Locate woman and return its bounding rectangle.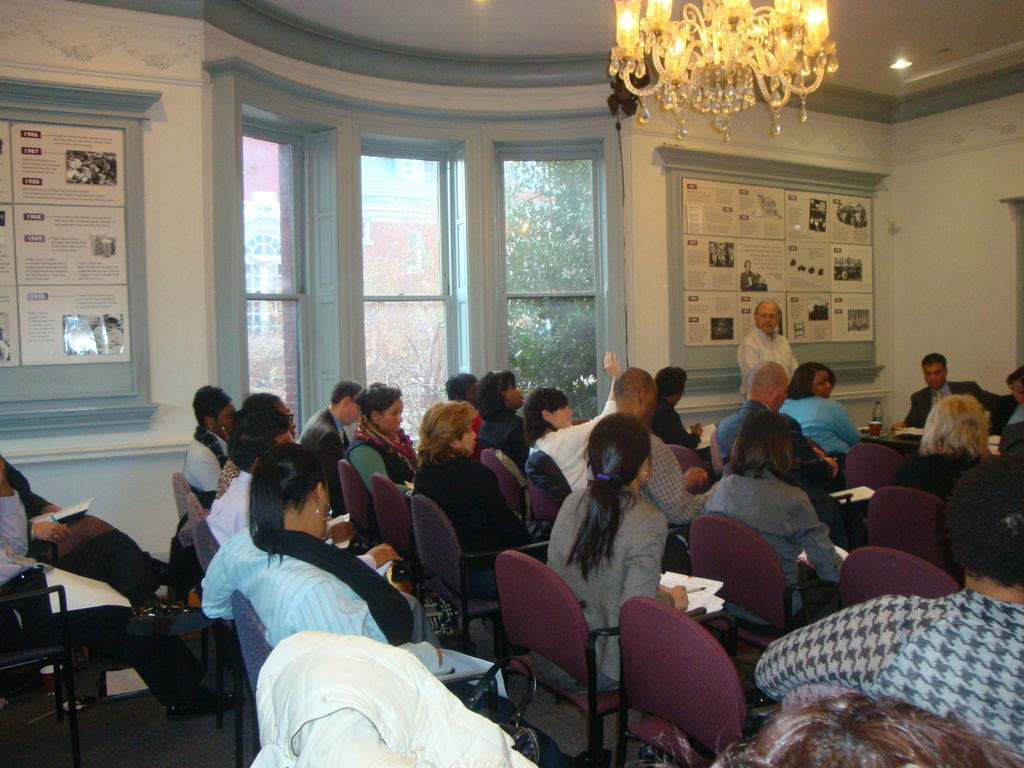
[479,365,525,477].
